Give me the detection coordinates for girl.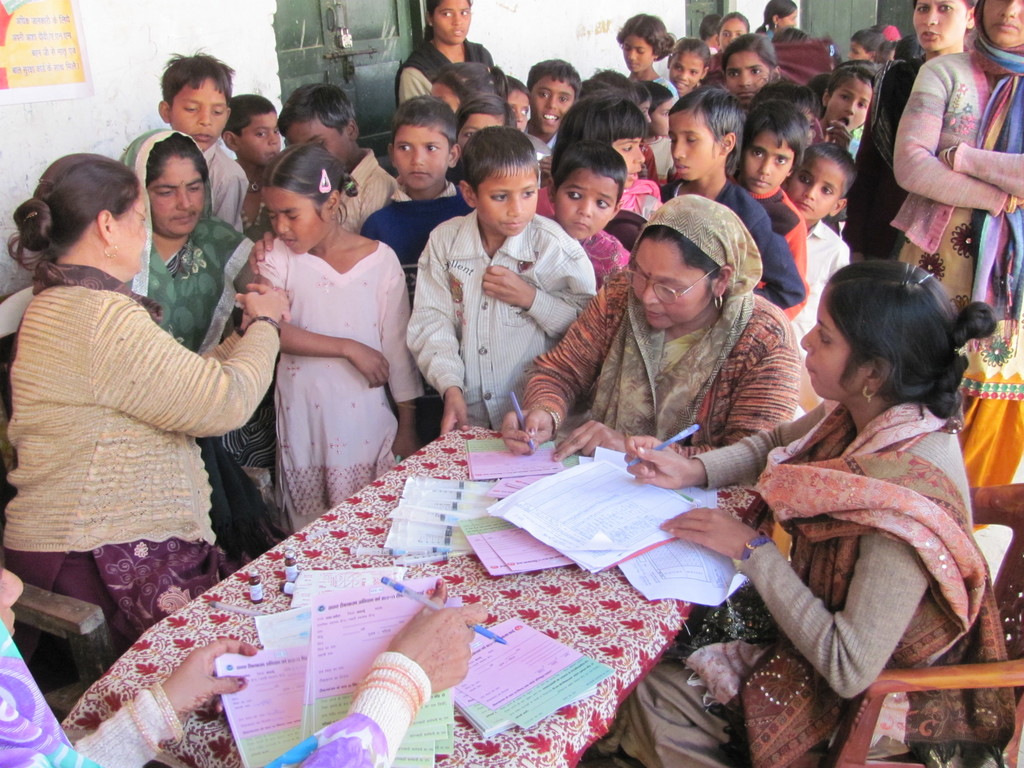
{"left": 667, "top": 31, "right": 710, "bottom": 111}.
